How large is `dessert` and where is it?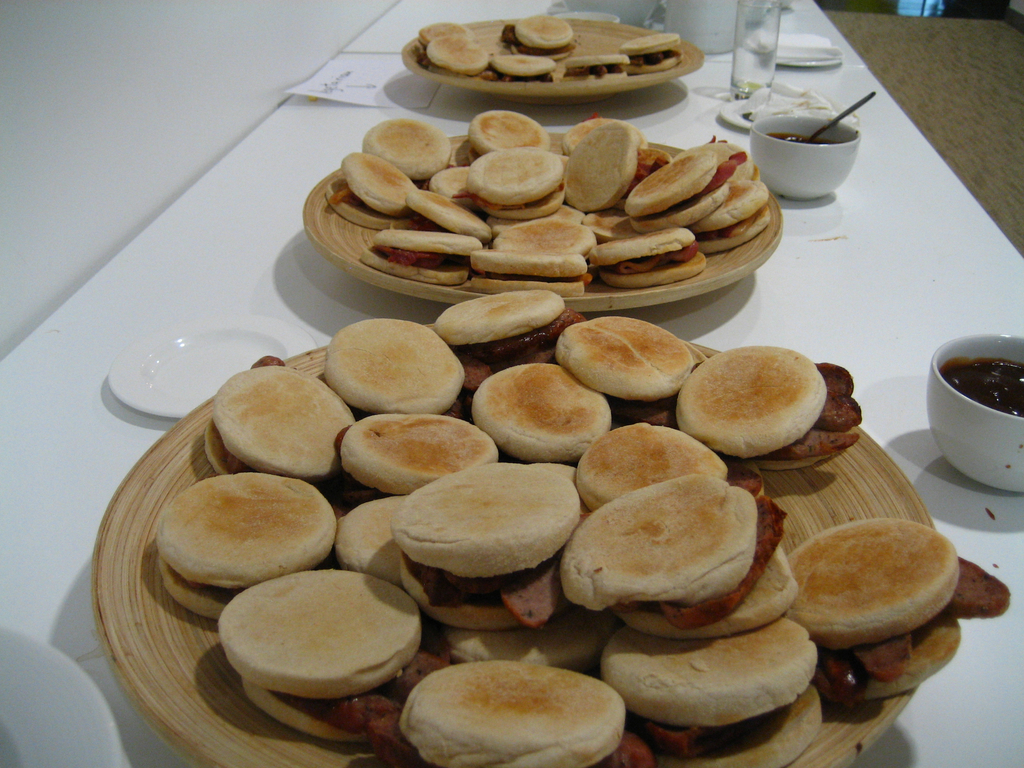
Bounding box: 204/367/347/486.
